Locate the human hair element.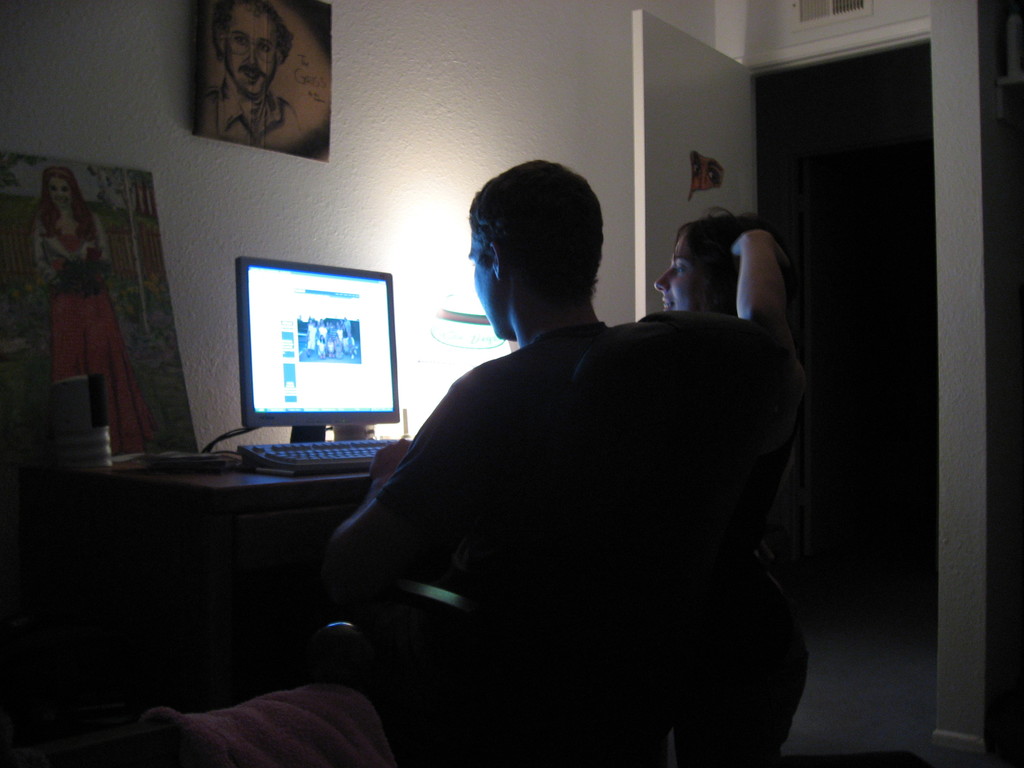
Element bbox: bbox=(466, 152, 606, 296).
